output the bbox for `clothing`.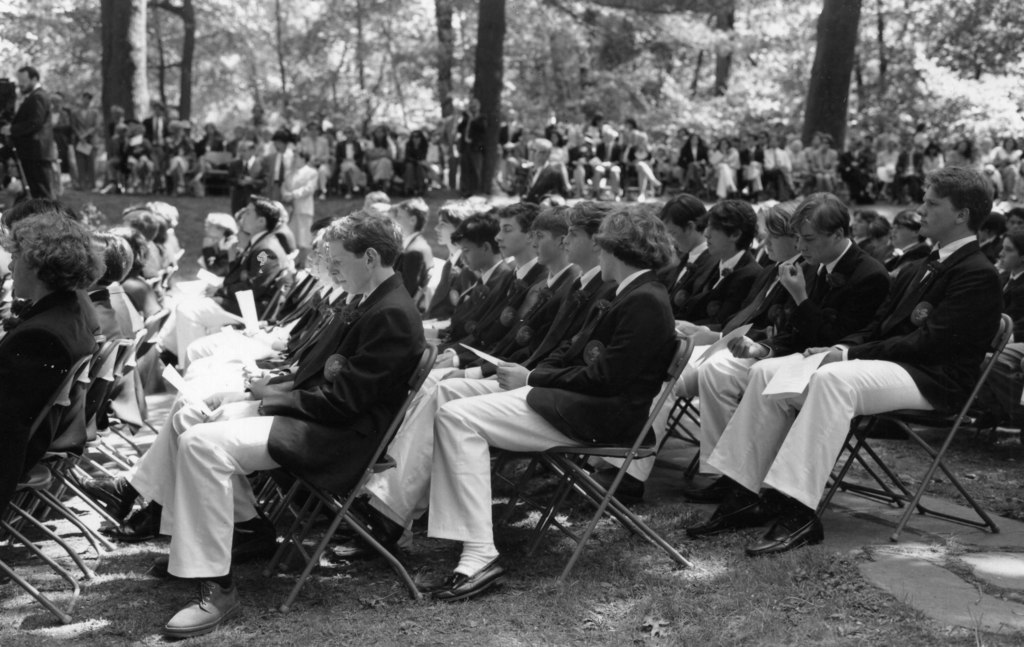
x1=657 y1=236 x2=717 y2=299.
